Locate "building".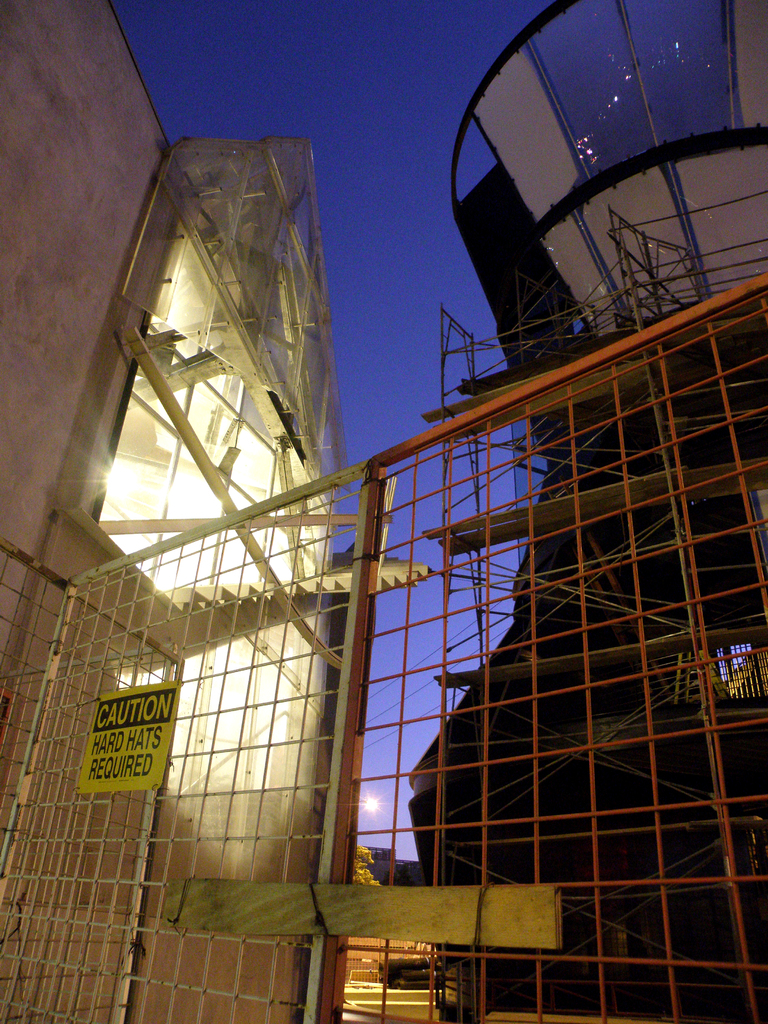
Bounding box: select_region(401, 4, 767, 1023).
